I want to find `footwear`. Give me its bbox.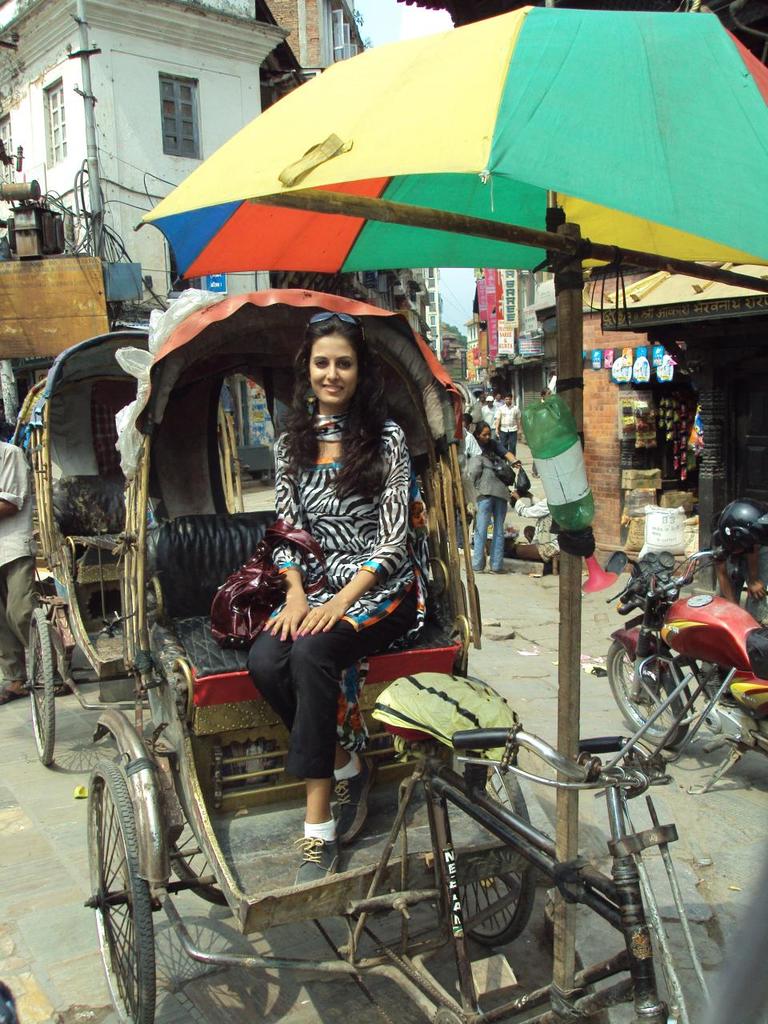
<region>0, 690, 36, 704</region>.
